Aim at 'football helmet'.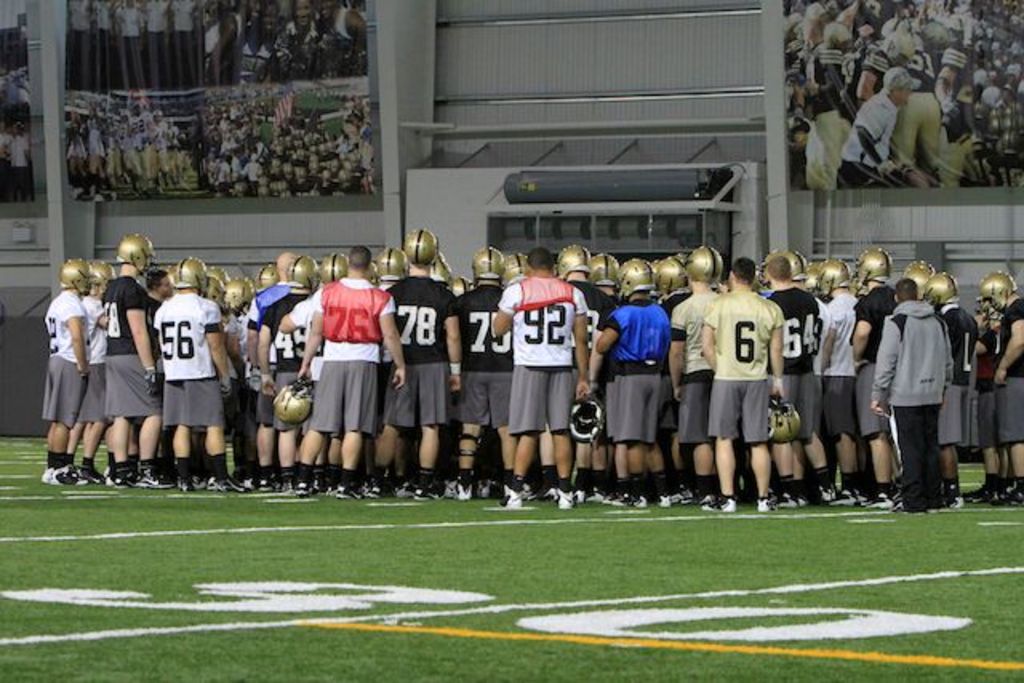
Aimed at (776, 243, 813, 282).
